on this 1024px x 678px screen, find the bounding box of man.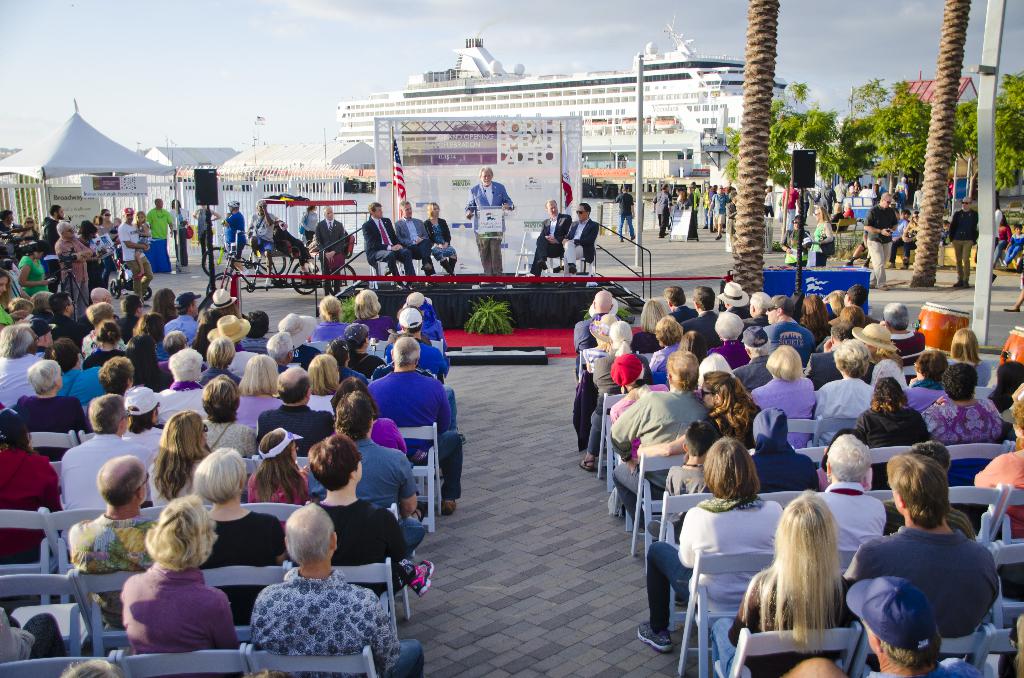
Bounding box: detection(55, 222, 90, 320).
